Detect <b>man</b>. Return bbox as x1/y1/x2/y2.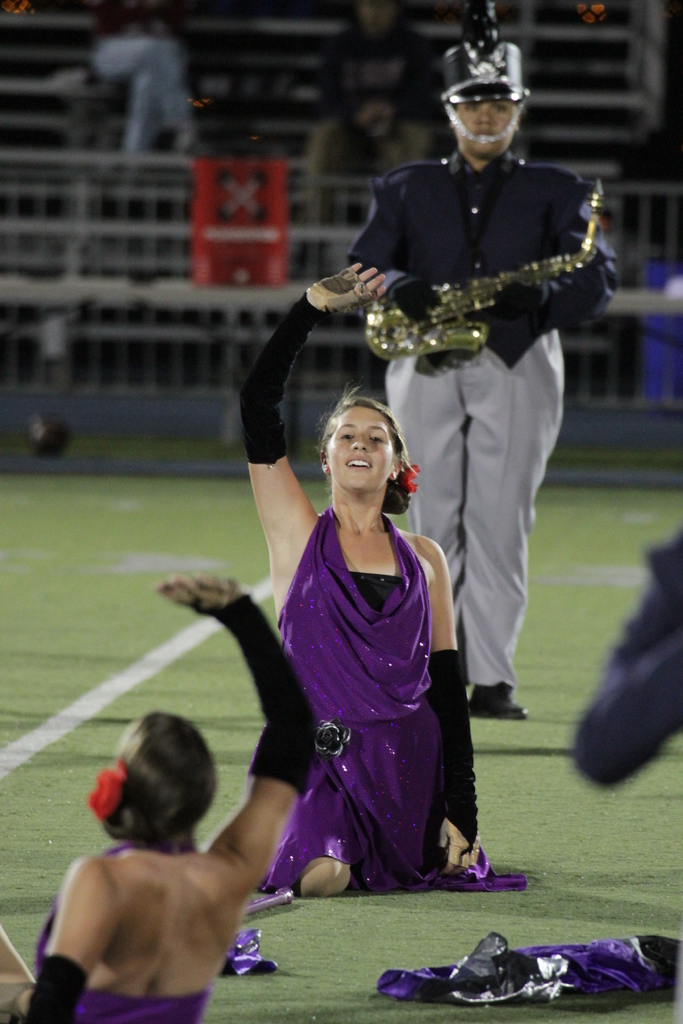
345/34/620/718.
